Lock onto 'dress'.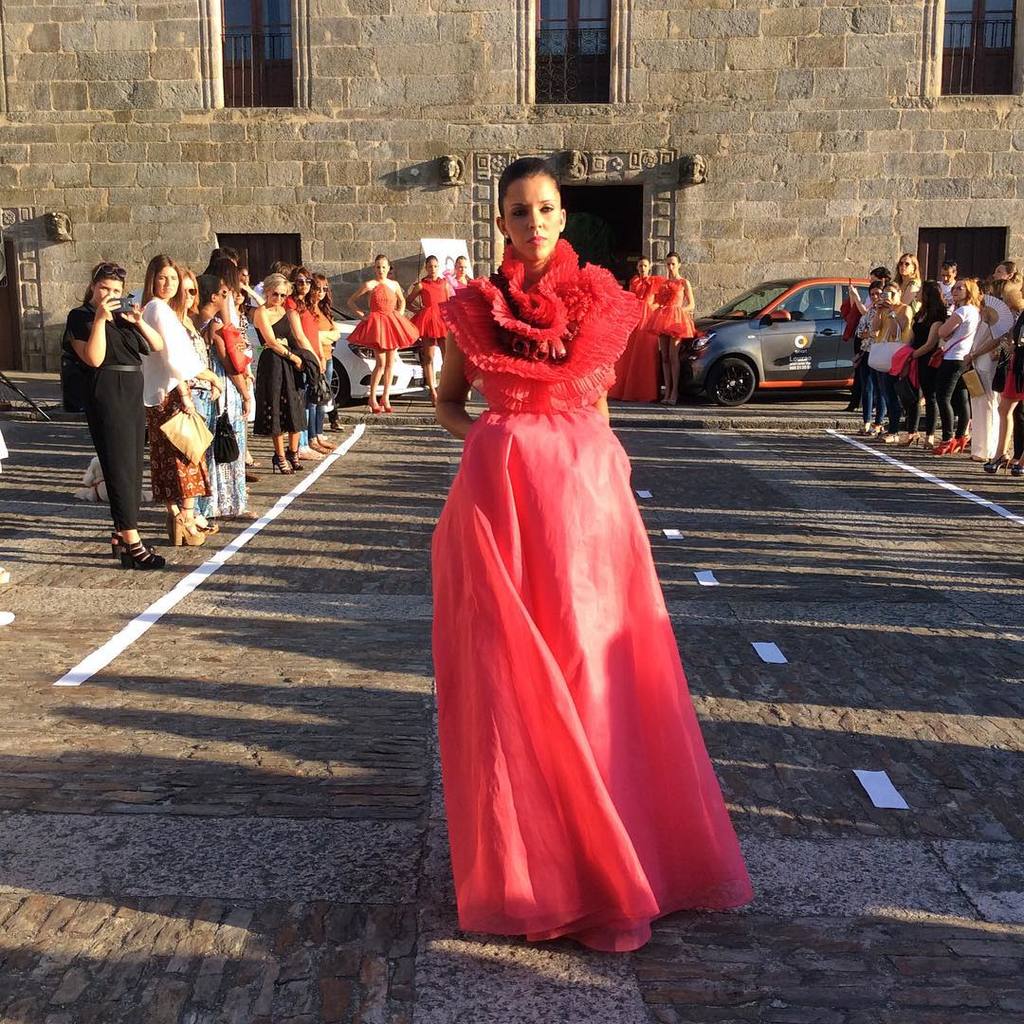
Locked: [x1=205, y1=311, x2=250, y2=510].
